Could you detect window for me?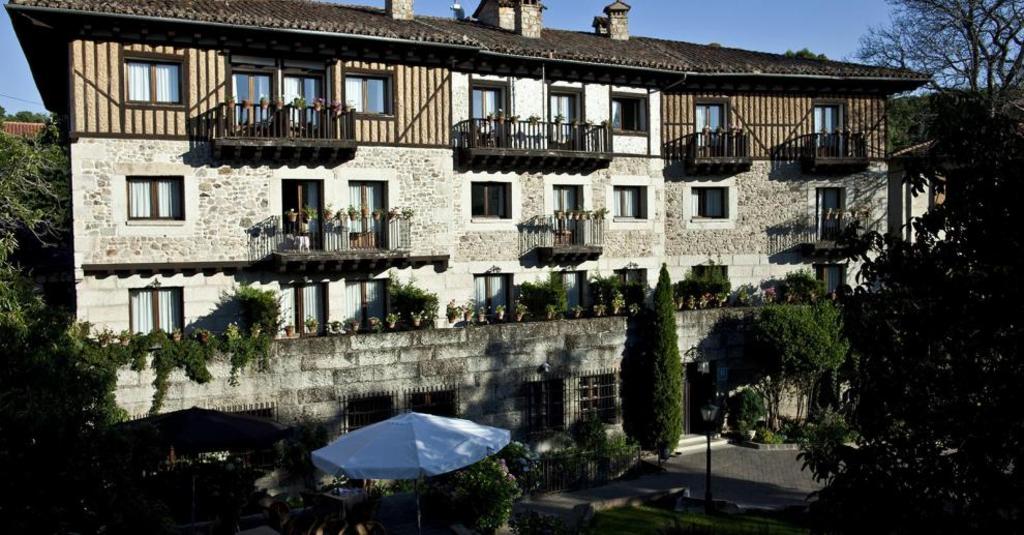
Detection result: {"left": 344, "top": 279, "right": 382, "bottom": 313}.
